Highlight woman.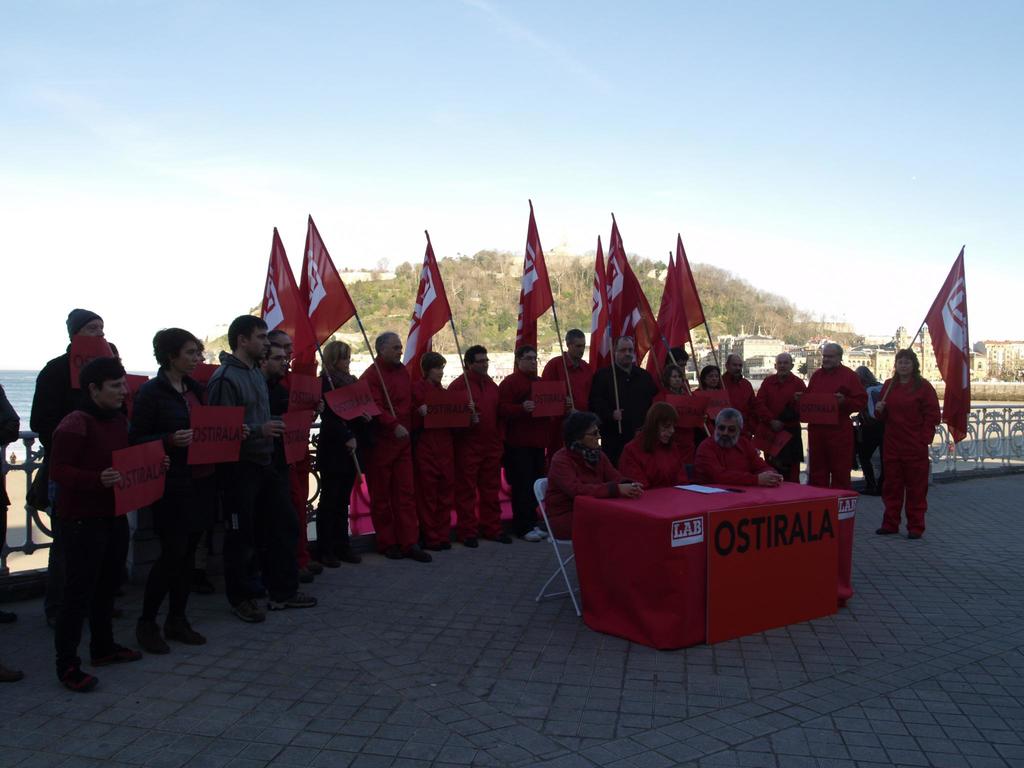
Highlighted region: [left=313, top=340, right=377, bottom=570].
